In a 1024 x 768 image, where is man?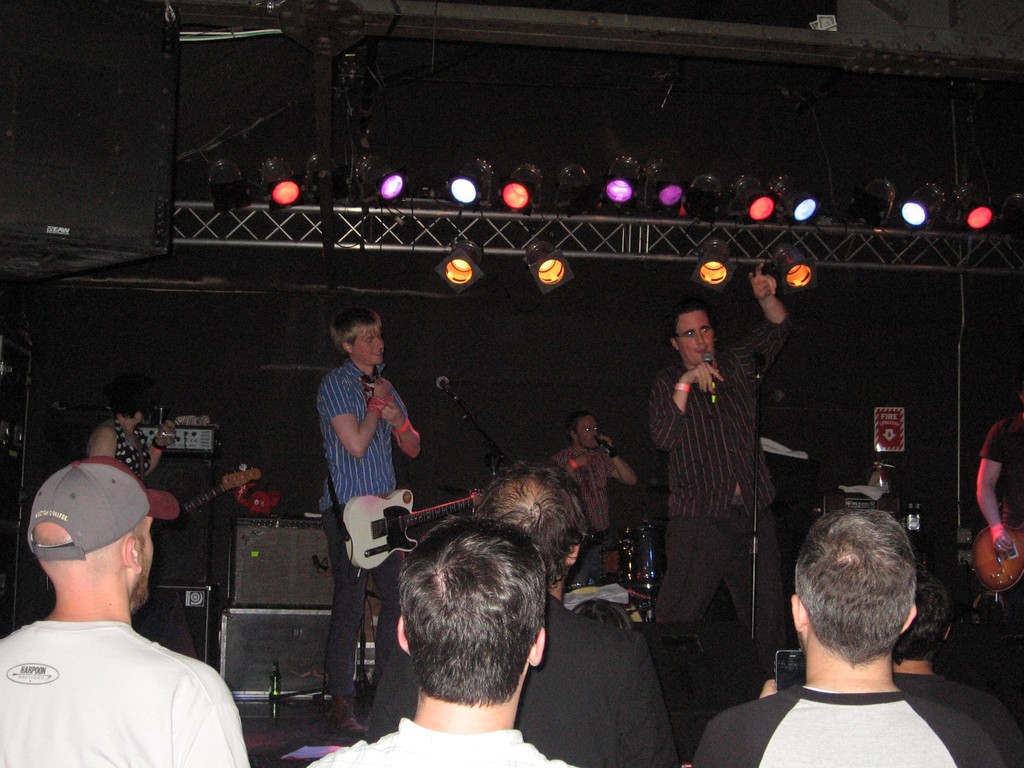
[694,505,1001,767].
